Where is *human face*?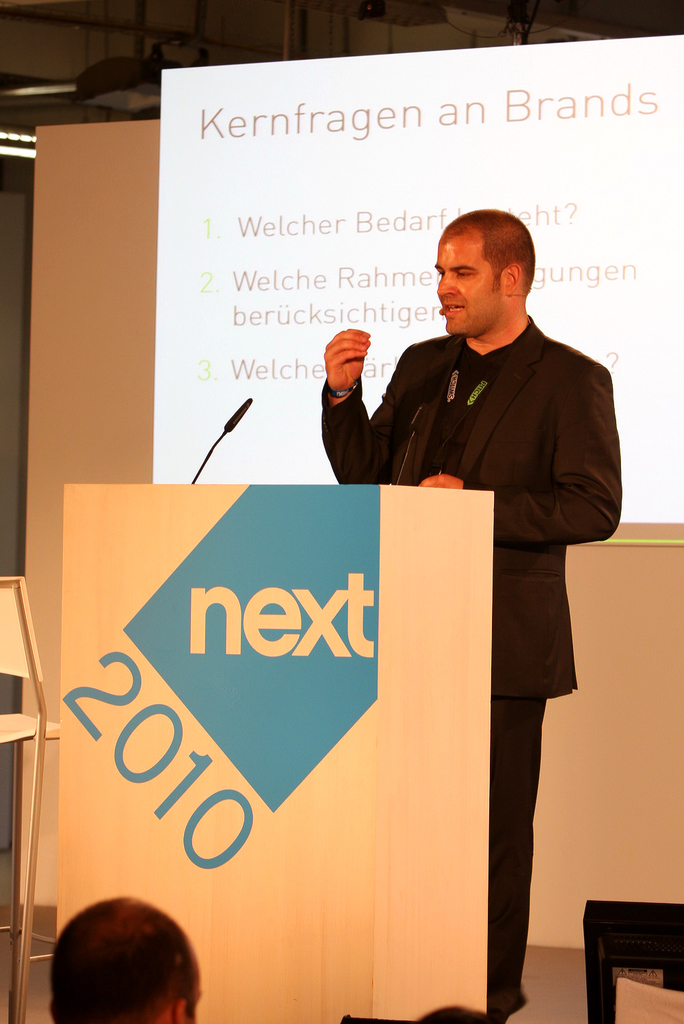
detection(434, 232, 506, 334).
